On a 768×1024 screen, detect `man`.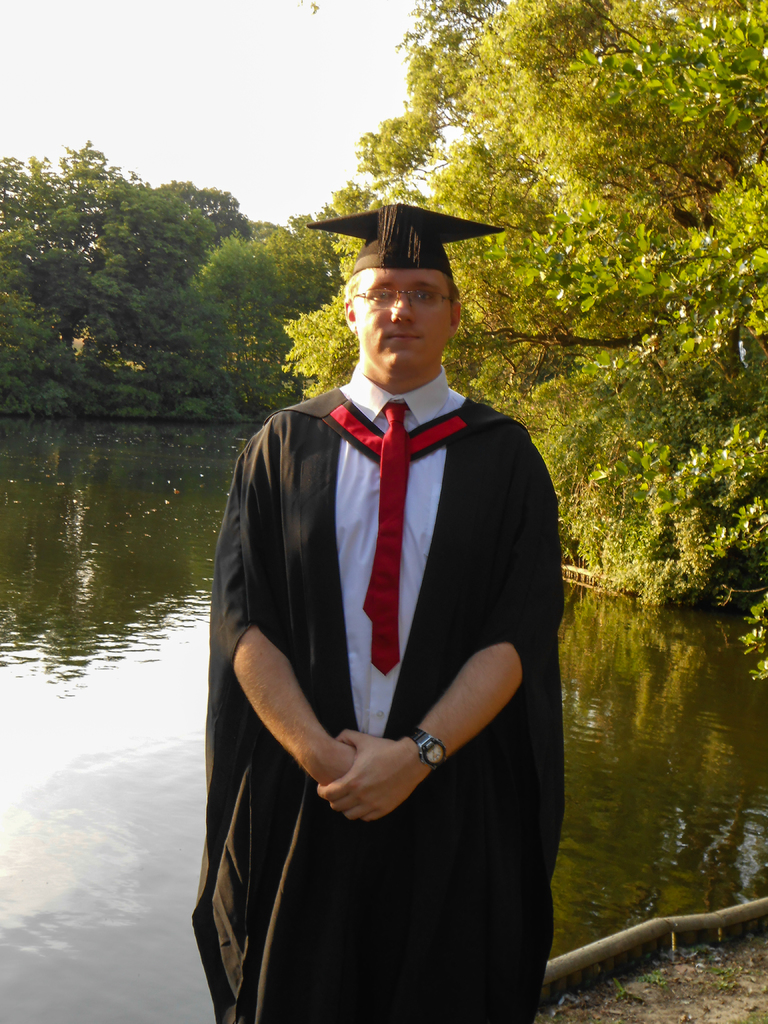
<region>204, 158, 575, 1009</region>.
